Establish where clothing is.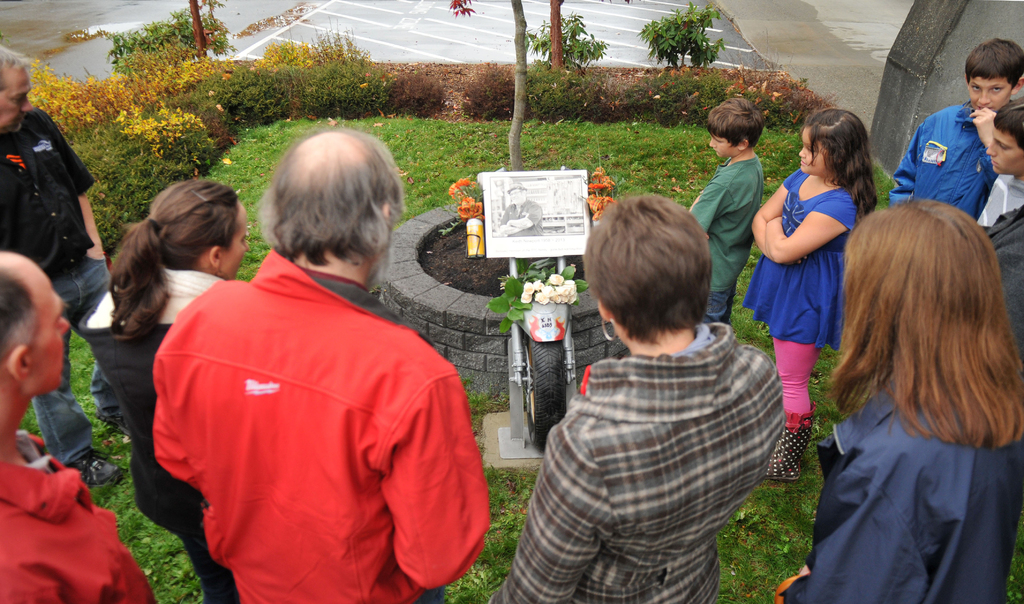
Established at box=[507, 320, 774, 603].
